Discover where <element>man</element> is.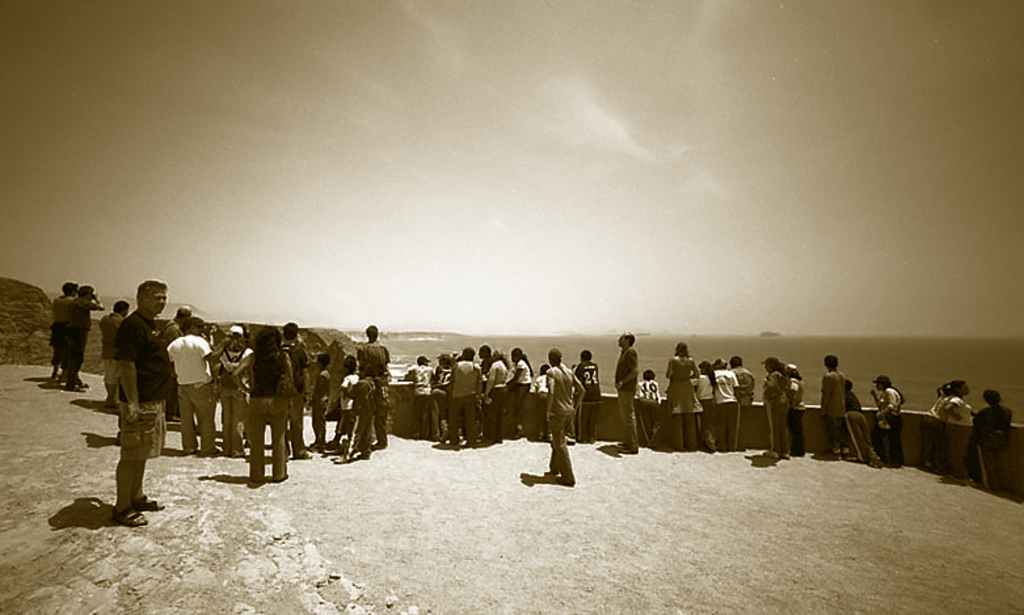
Discovered at (x1=447, y1=345, x2=484, y2=447).
